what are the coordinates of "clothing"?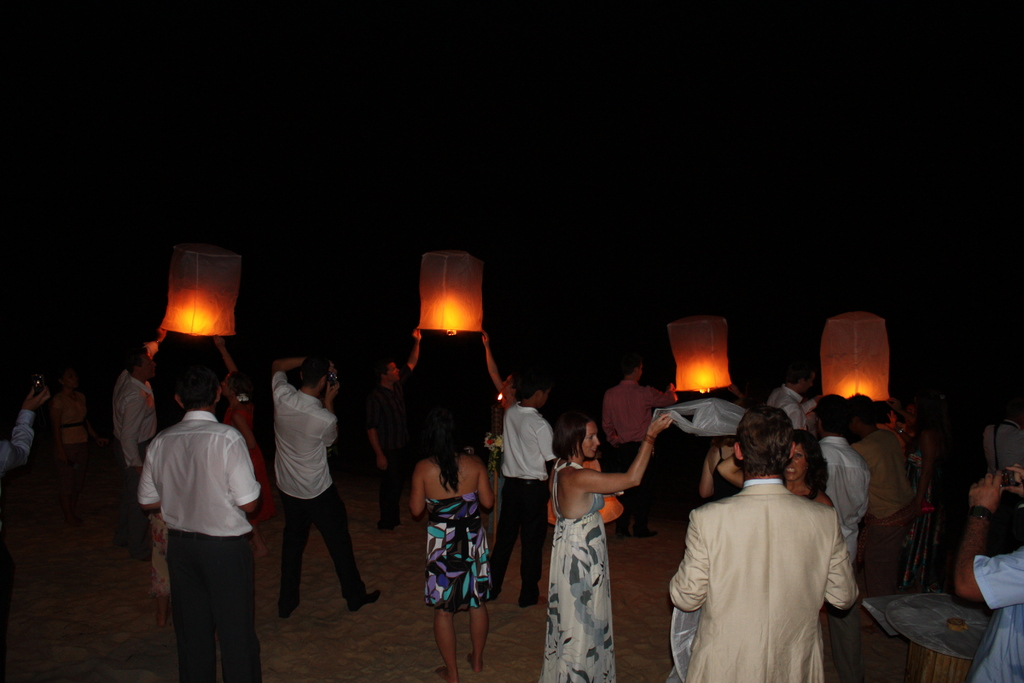
42/391/85/476.
